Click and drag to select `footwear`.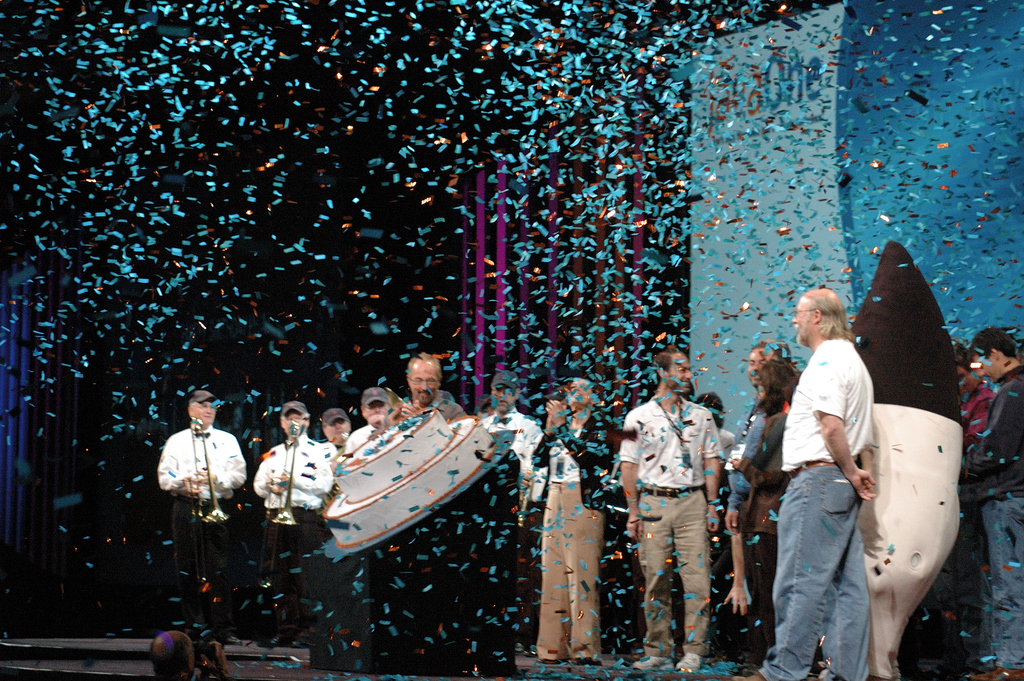
Selection: <bbox>257, 636, 283, 648</bbox>.
